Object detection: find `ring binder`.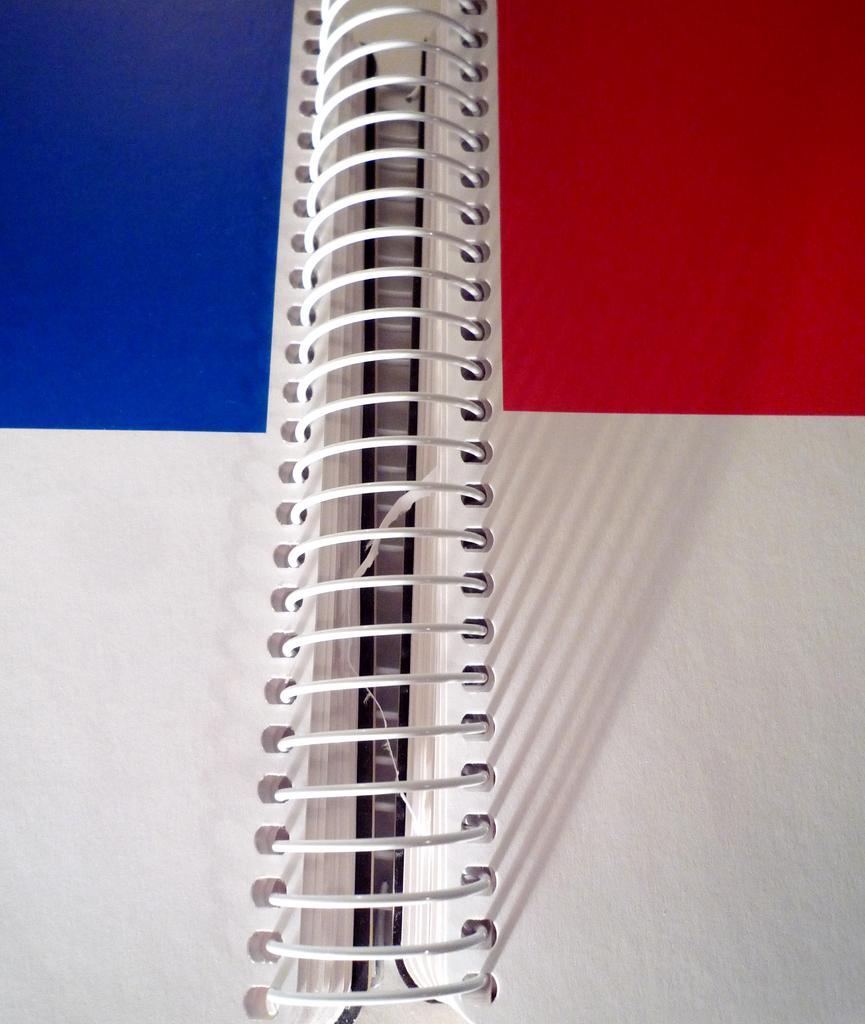
2 0 864 1023.
